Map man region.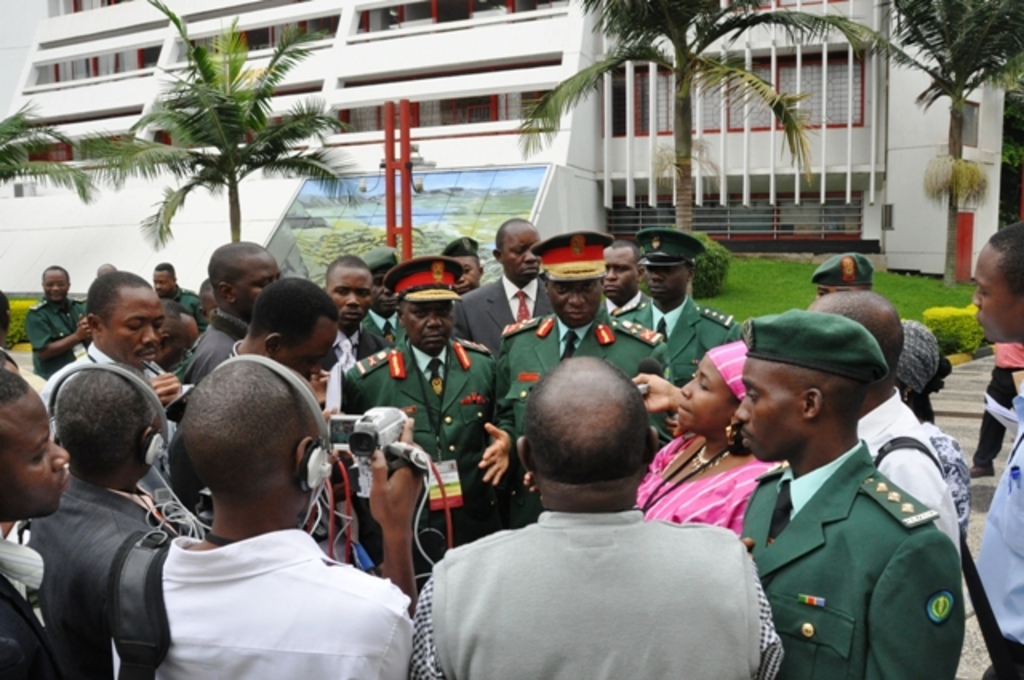
Mapped to rect(730, 306, 965, 678).
